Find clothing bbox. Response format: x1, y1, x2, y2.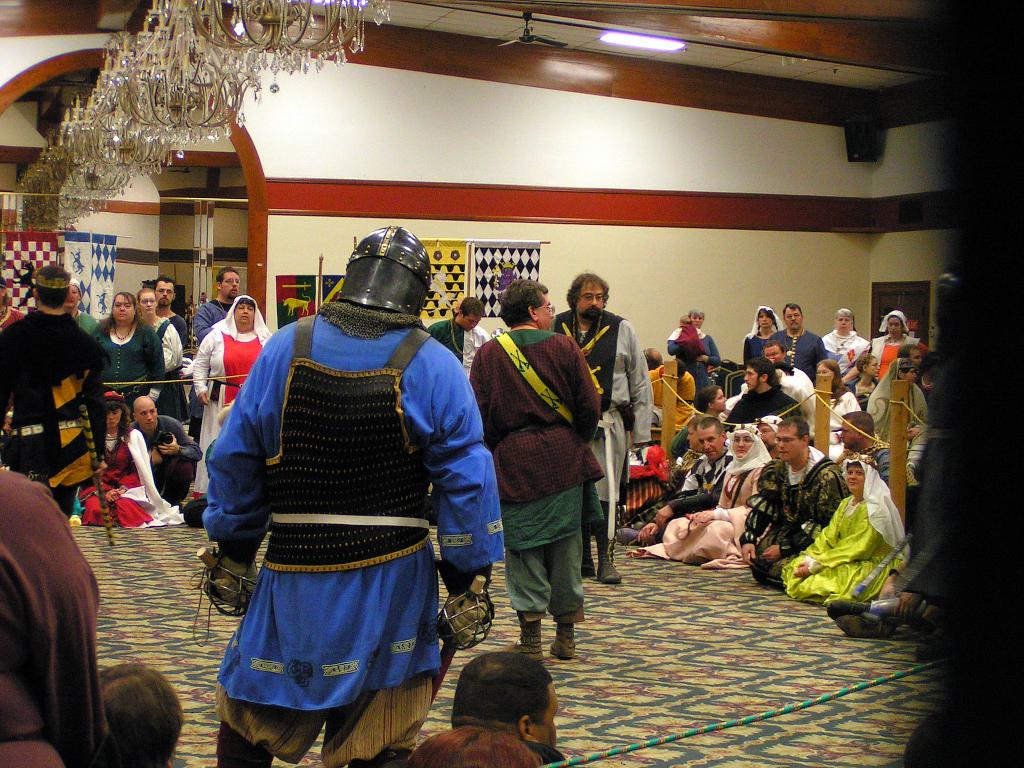
820, 327, 866, 383.
